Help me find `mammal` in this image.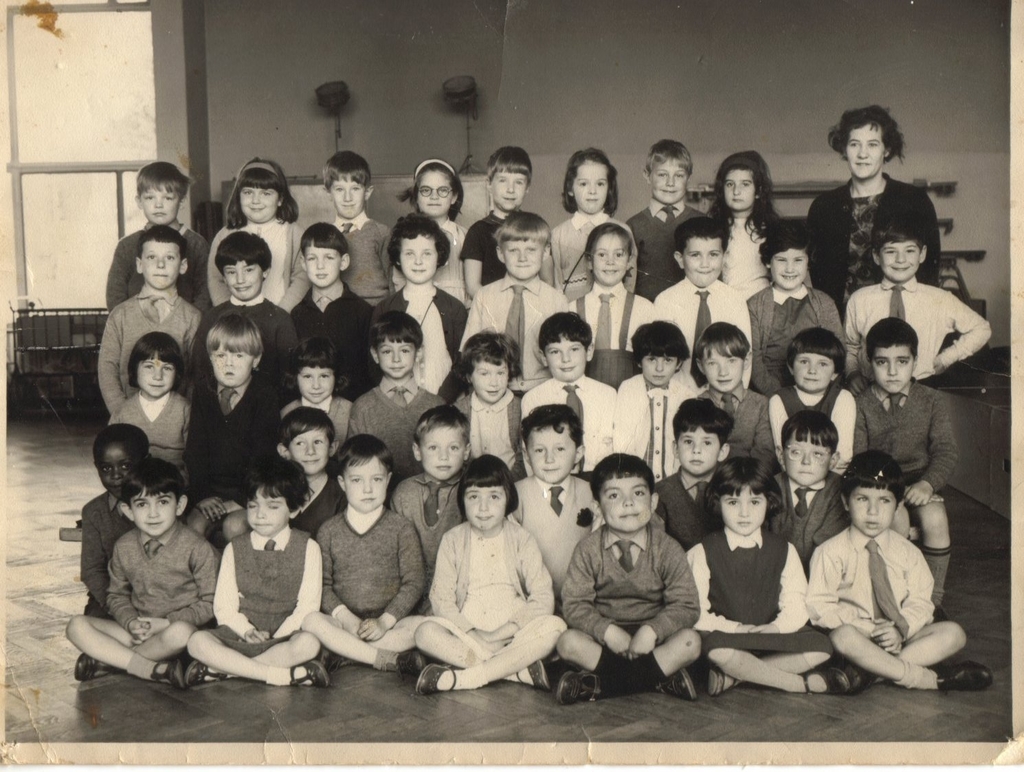
Found it: bbox(415, 450, 573, 694).
